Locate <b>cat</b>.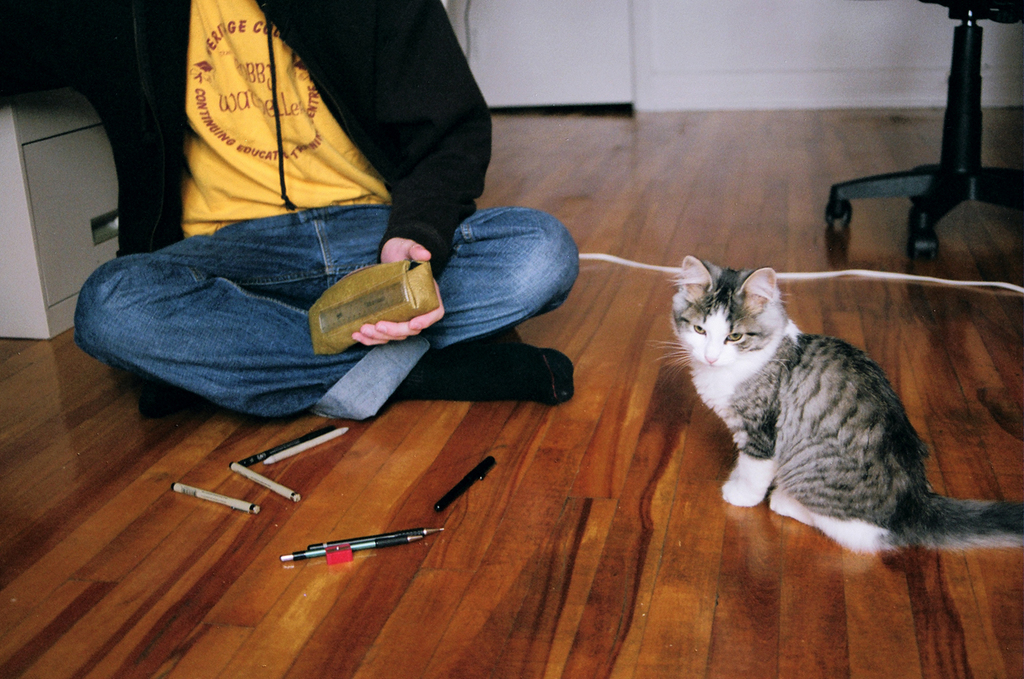
Bounding box: left=635, top=252, right=1023, bottom=555.
